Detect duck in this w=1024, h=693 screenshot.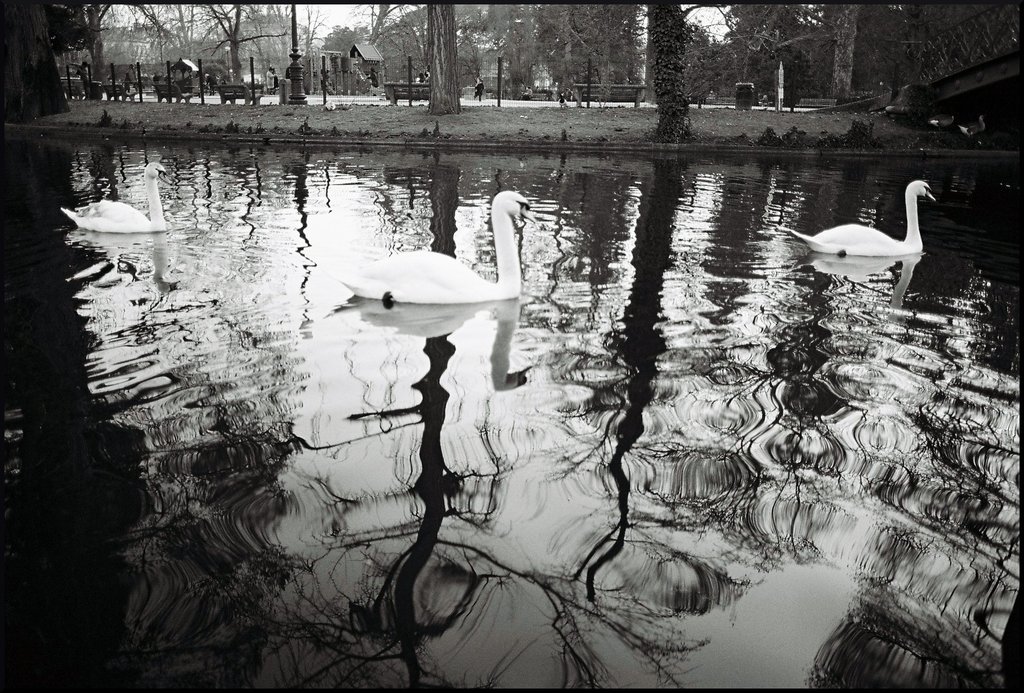
Detection: <bbox>330, 202, 533, 337</bbox>.
